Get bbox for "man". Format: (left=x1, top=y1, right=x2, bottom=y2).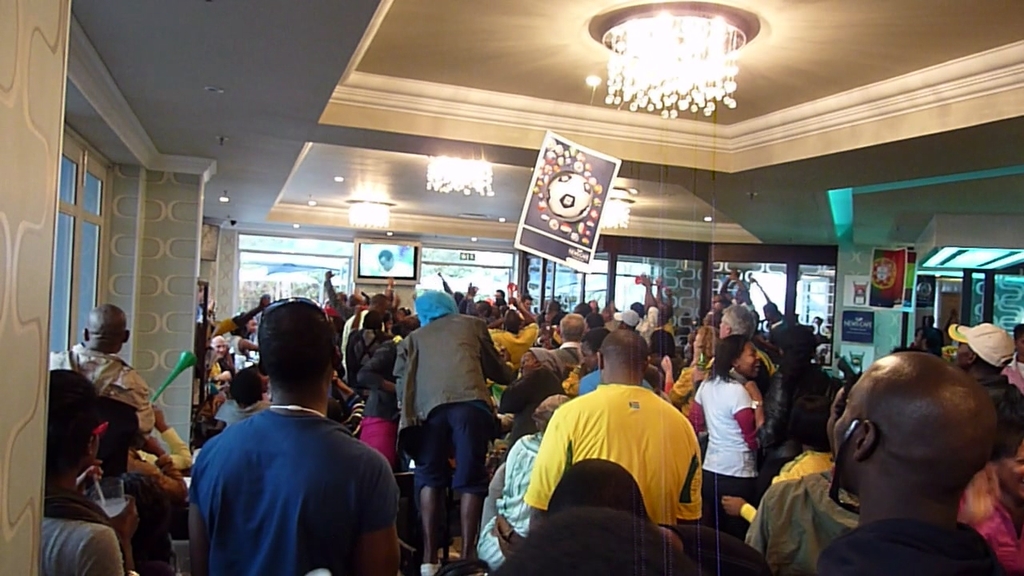
(left=494, top=344, right=566, bottom=442).
